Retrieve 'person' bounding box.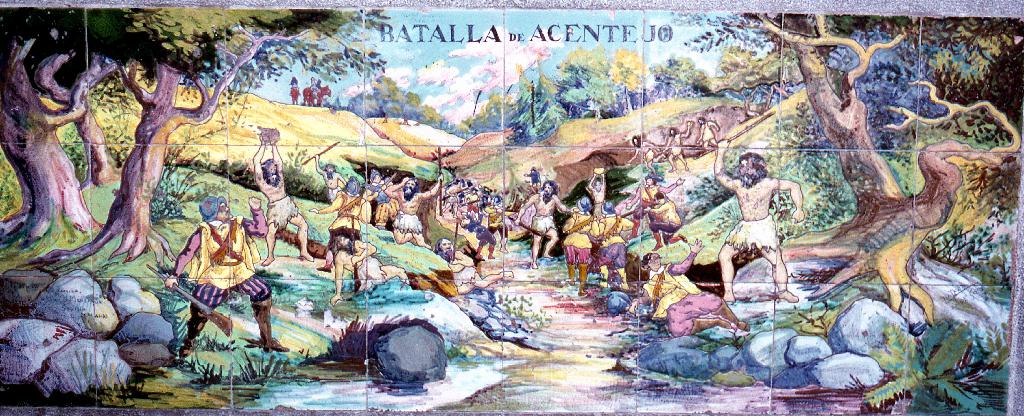
Bounding box: BBox(621, 177, 684, 252).
